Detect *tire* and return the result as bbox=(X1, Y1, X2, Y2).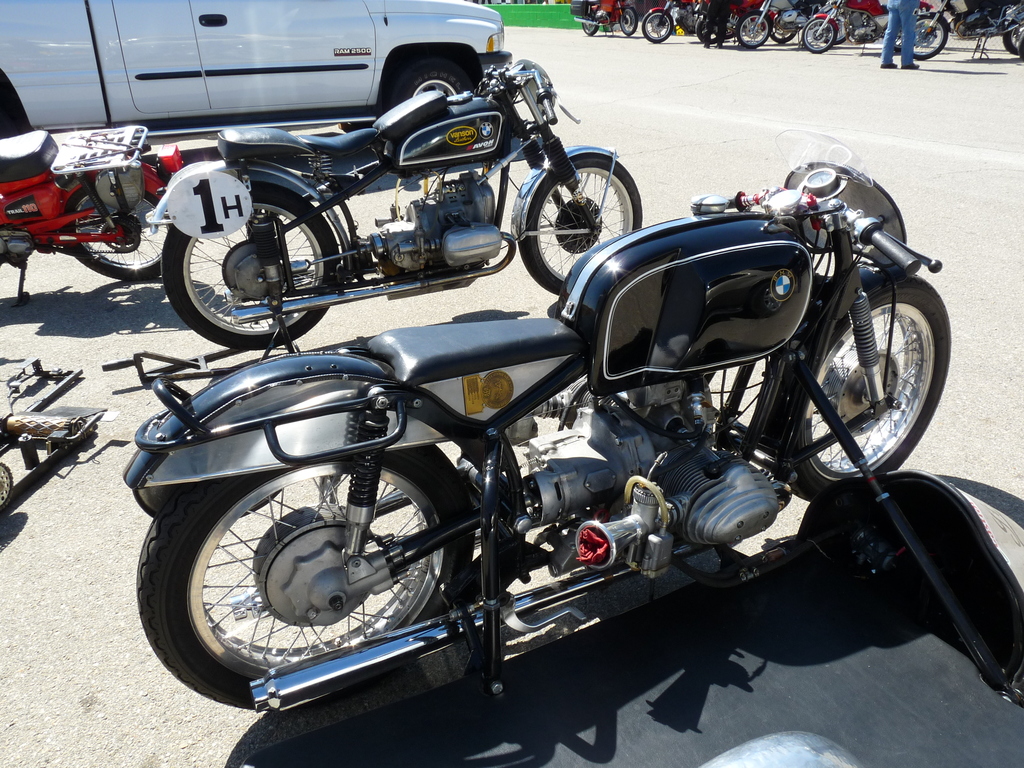
bbox=(723, 26, 733, 38).
